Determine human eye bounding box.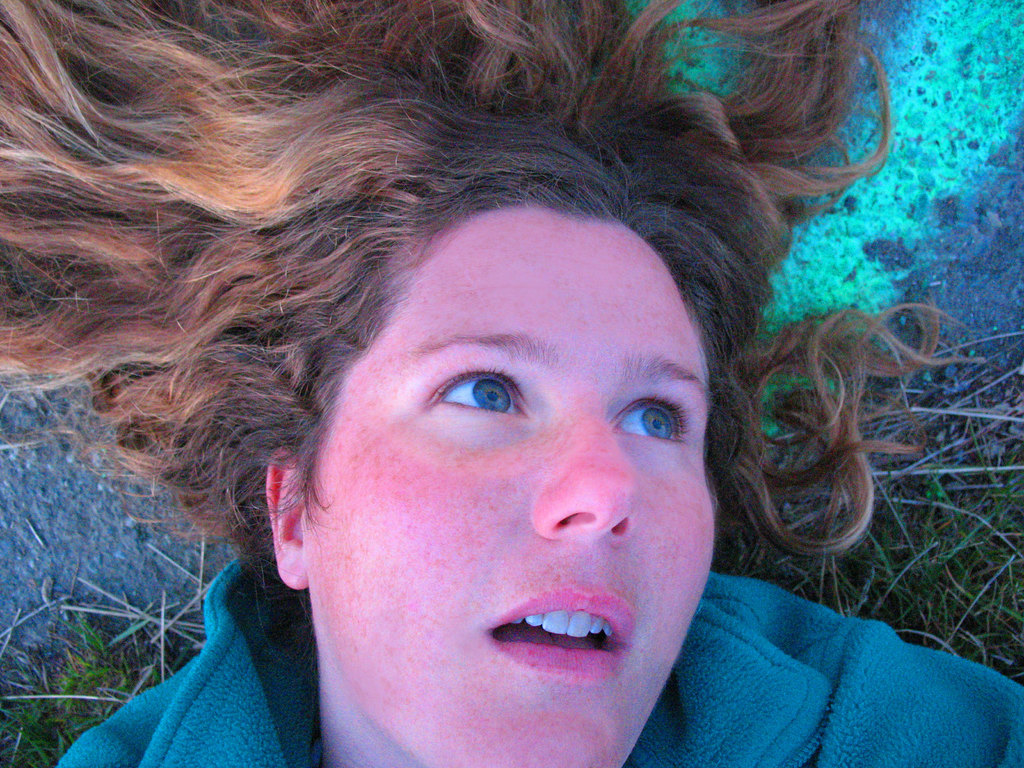
Determined: {"left": 418, "top": 369, "right": 529, "bottom": 435}.
